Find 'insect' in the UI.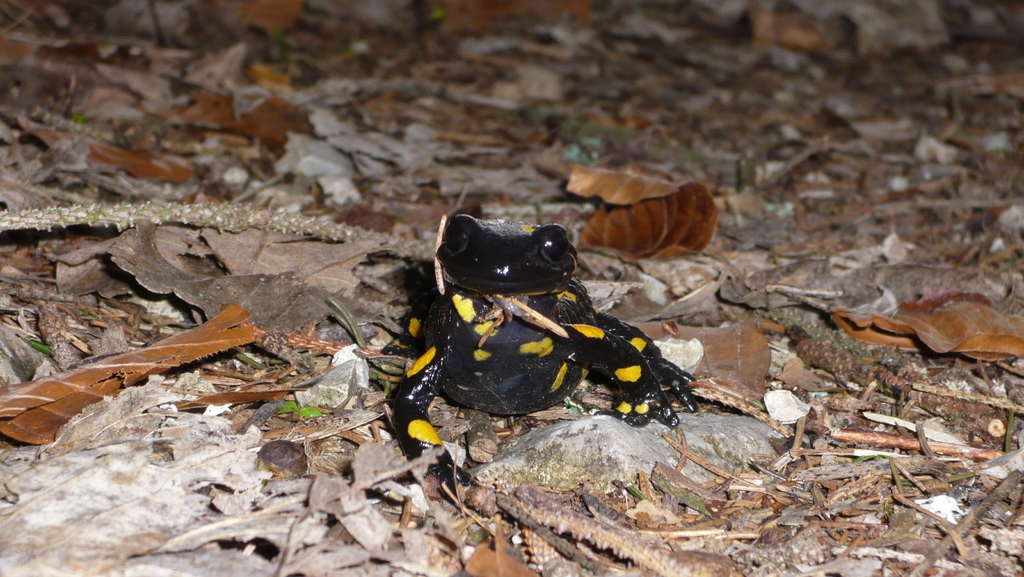
UI element at <bbox>374, 211, 691, 497</bbox>.
